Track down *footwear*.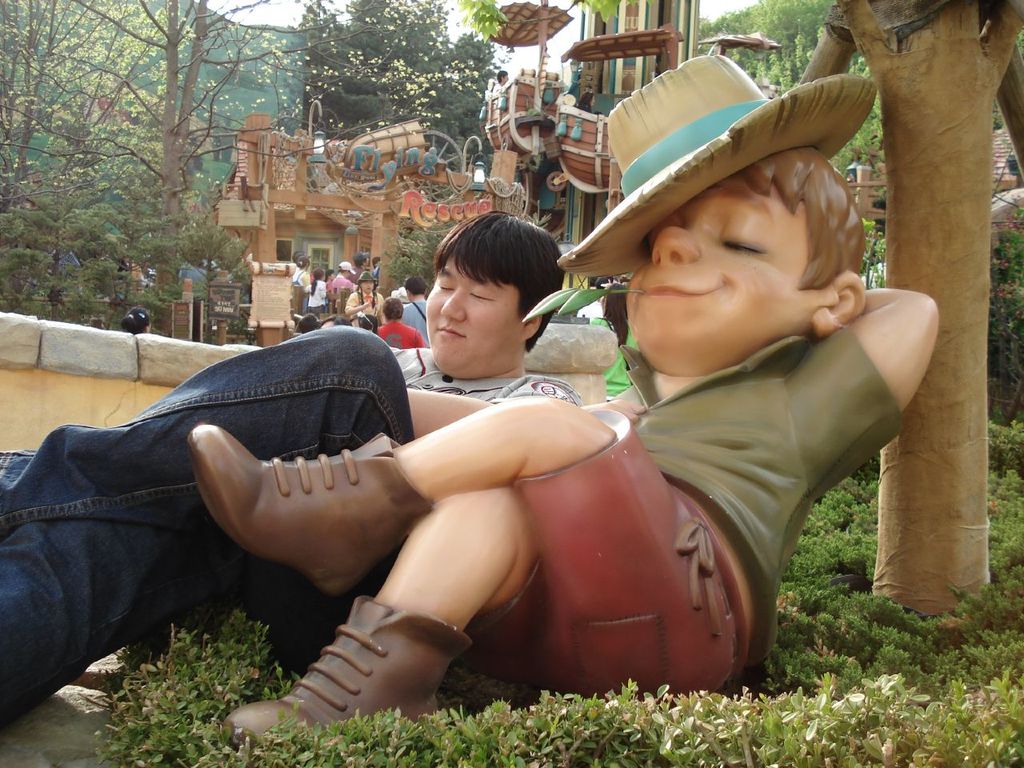
Tracked to rect(246, 605, 461, 746).
